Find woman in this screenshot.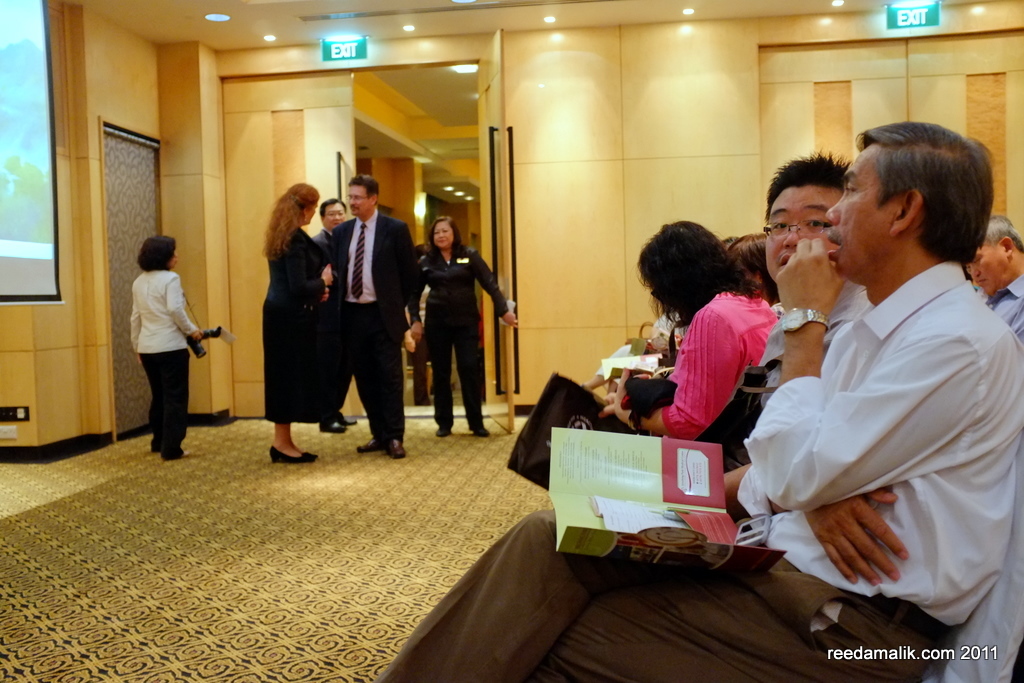
The bounding box for woman is box(410, 213, 519, 438).
